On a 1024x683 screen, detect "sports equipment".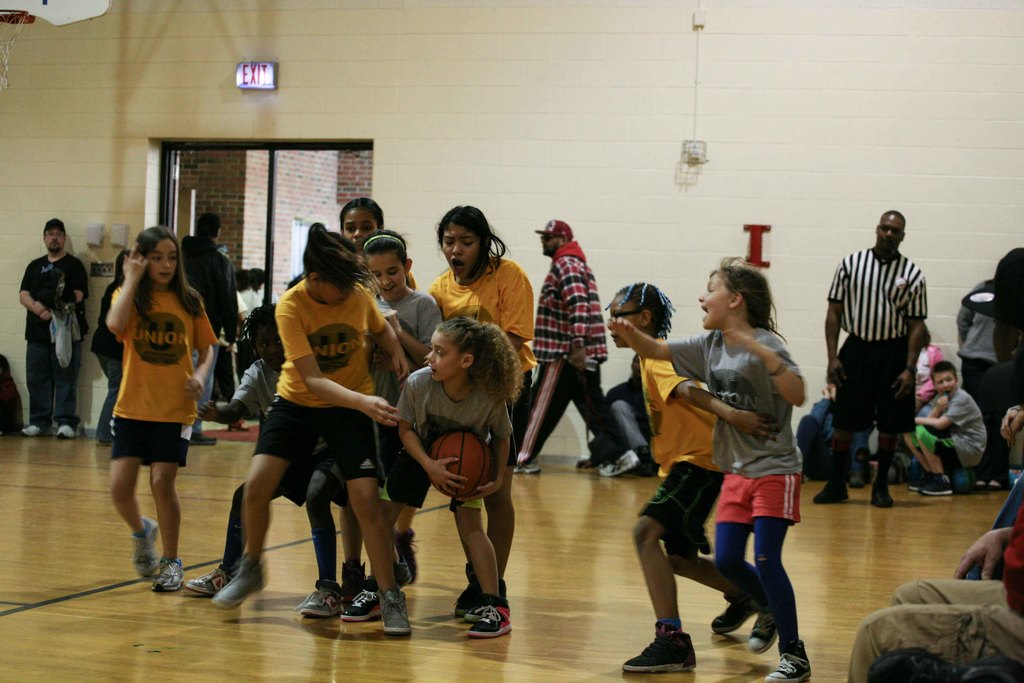
<bbox>429, 423, 499, 502</bbox>.
